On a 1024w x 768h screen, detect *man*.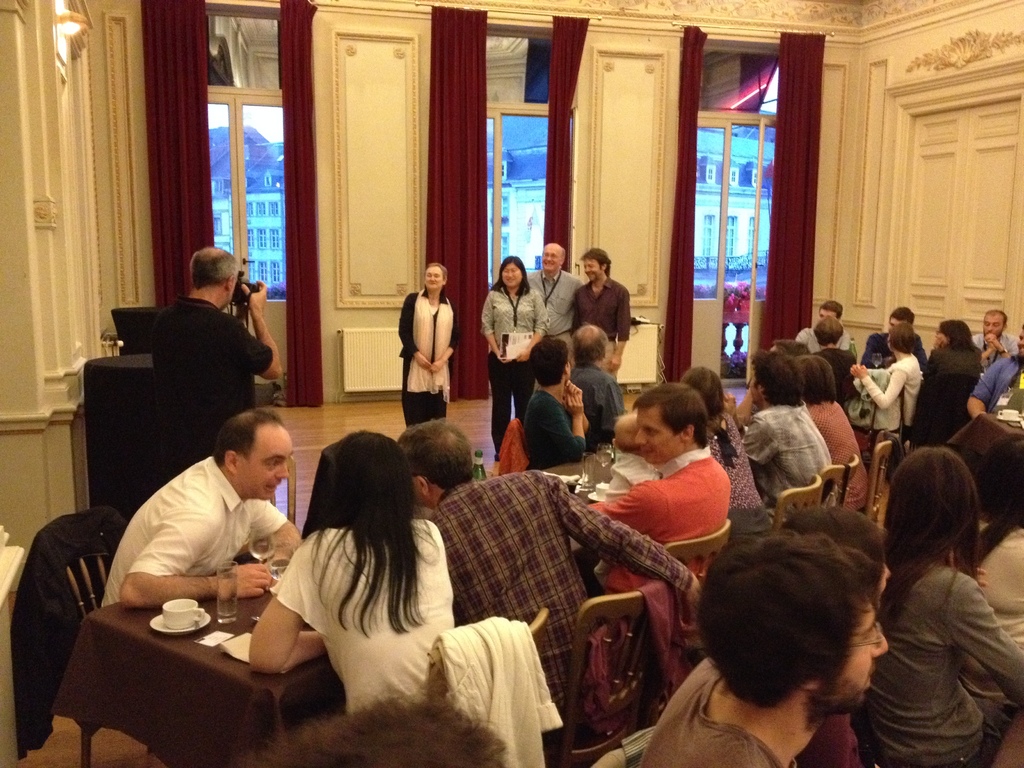
[588,255,636,383].
